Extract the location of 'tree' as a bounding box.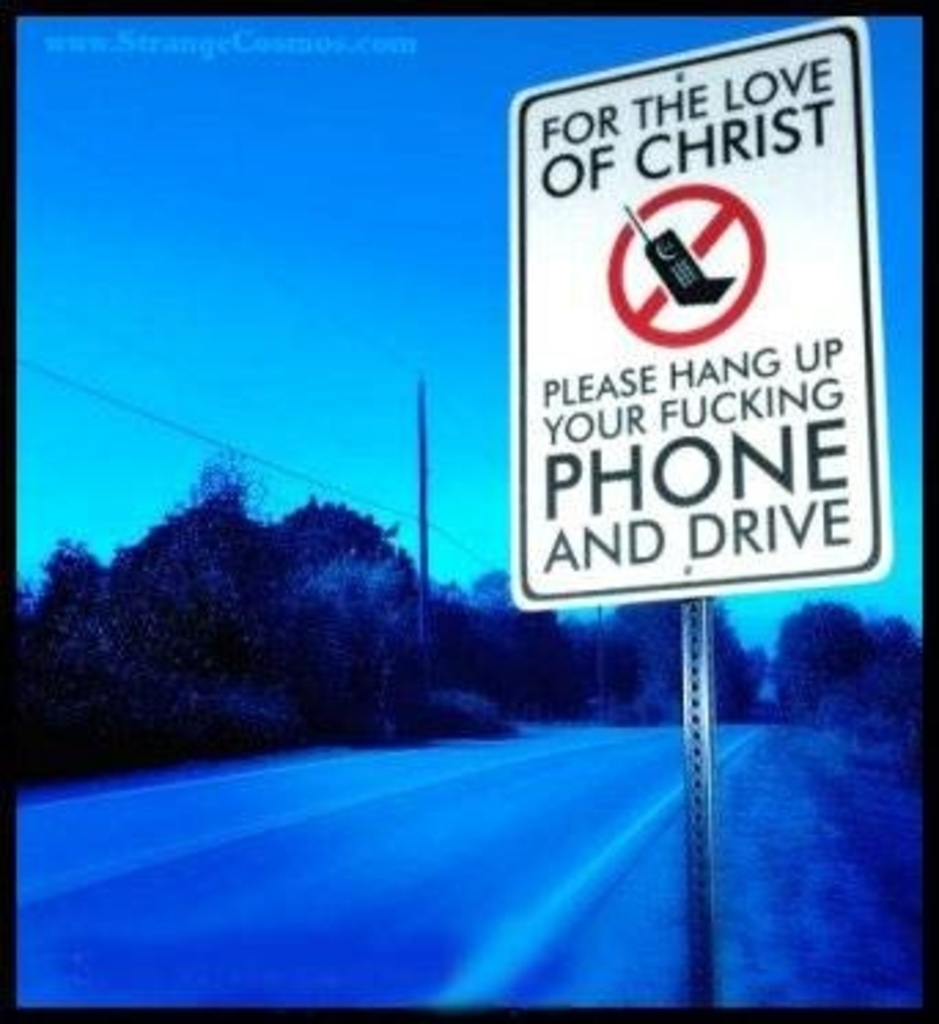
[439,560,555,706].
